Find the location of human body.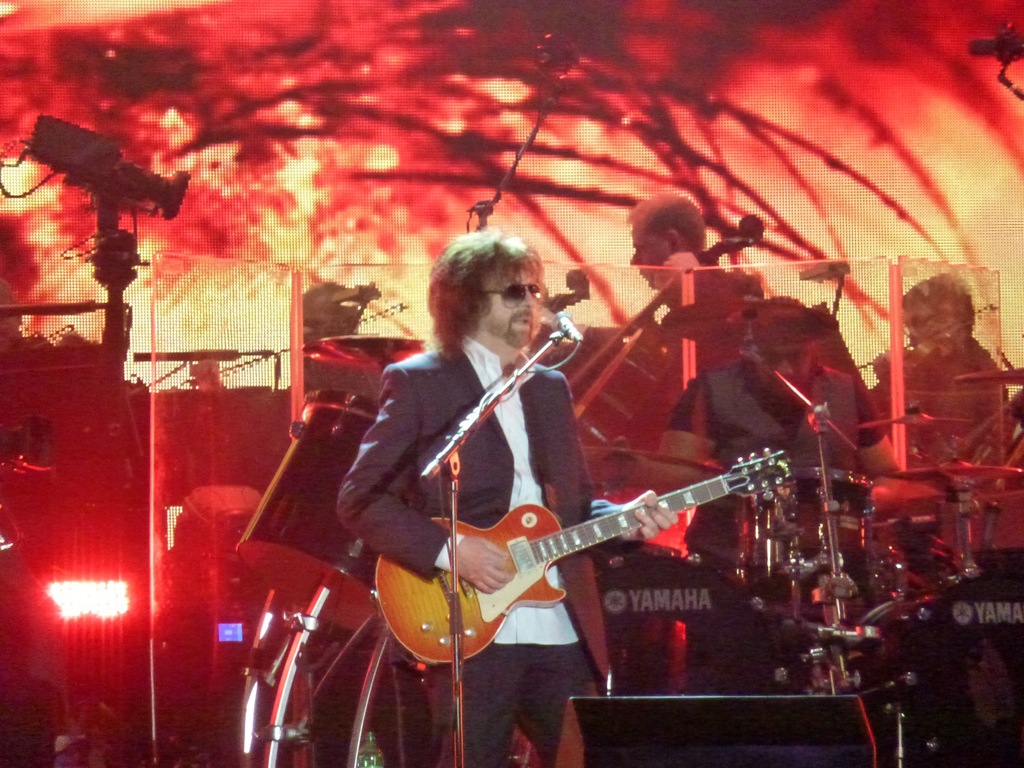
Location: box(671, 296, 903, 673).
